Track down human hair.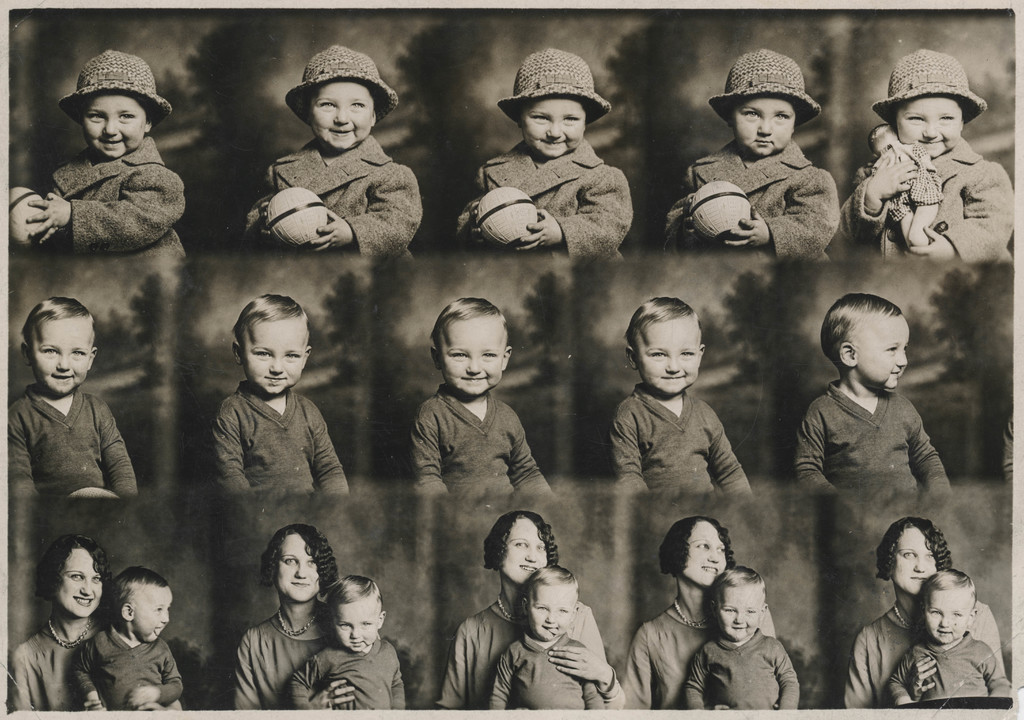
Tracked to crop(326, 574, 382, 614).
